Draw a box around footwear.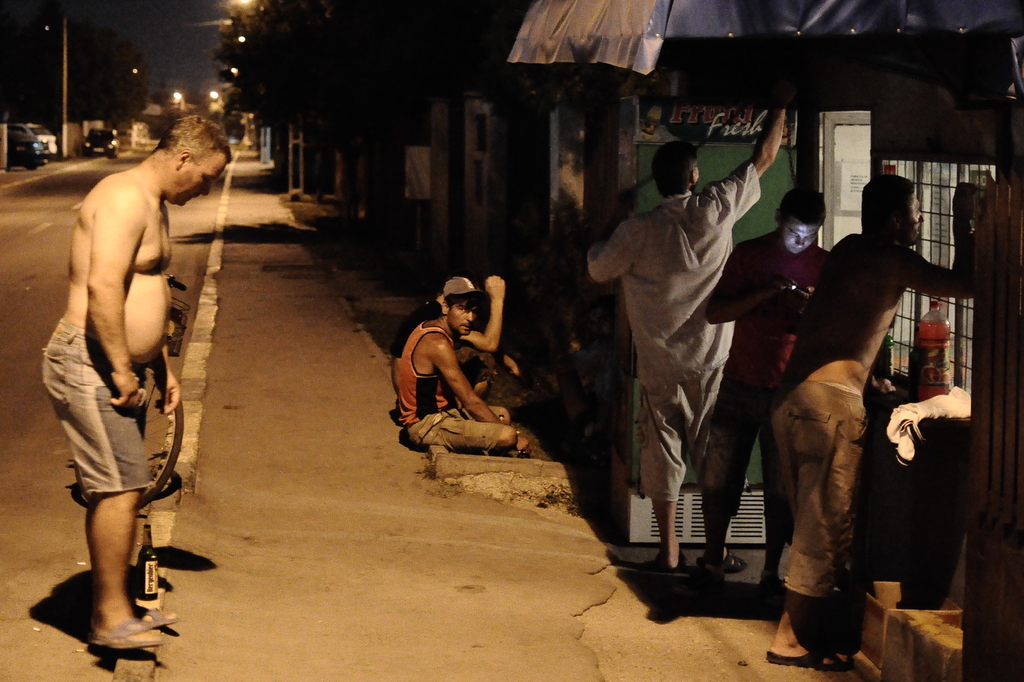
l=698, t=540, r=747, b=574.
